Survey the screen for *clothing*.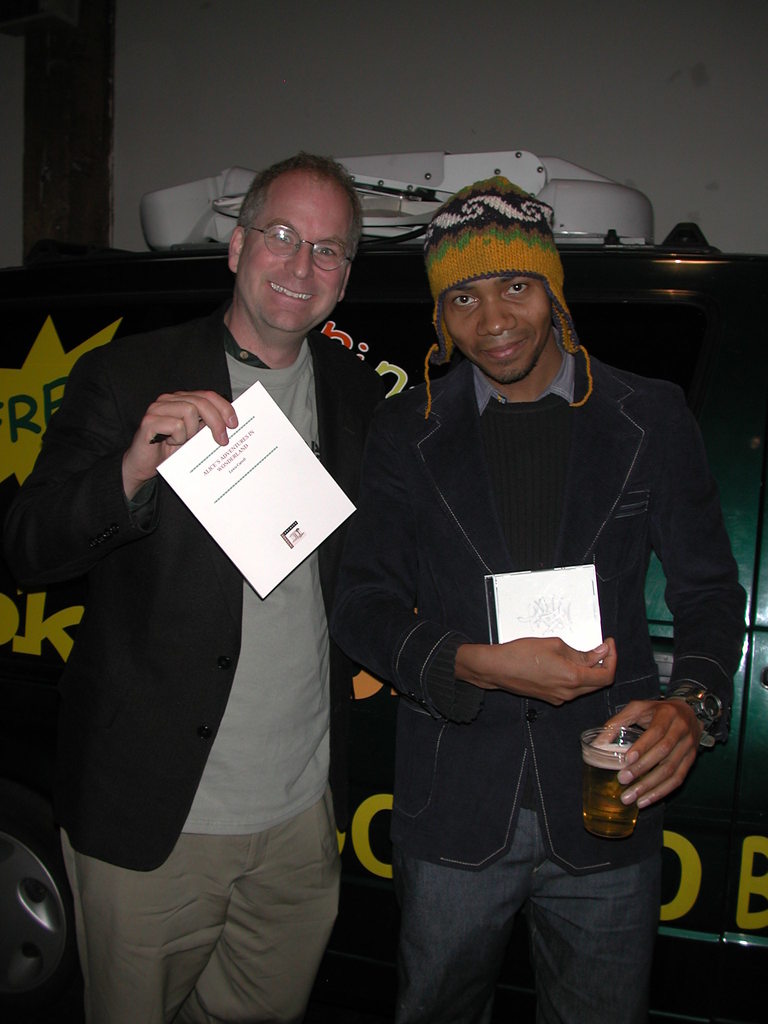
Survey found: l=403, t=810, r=651, b=1018.
